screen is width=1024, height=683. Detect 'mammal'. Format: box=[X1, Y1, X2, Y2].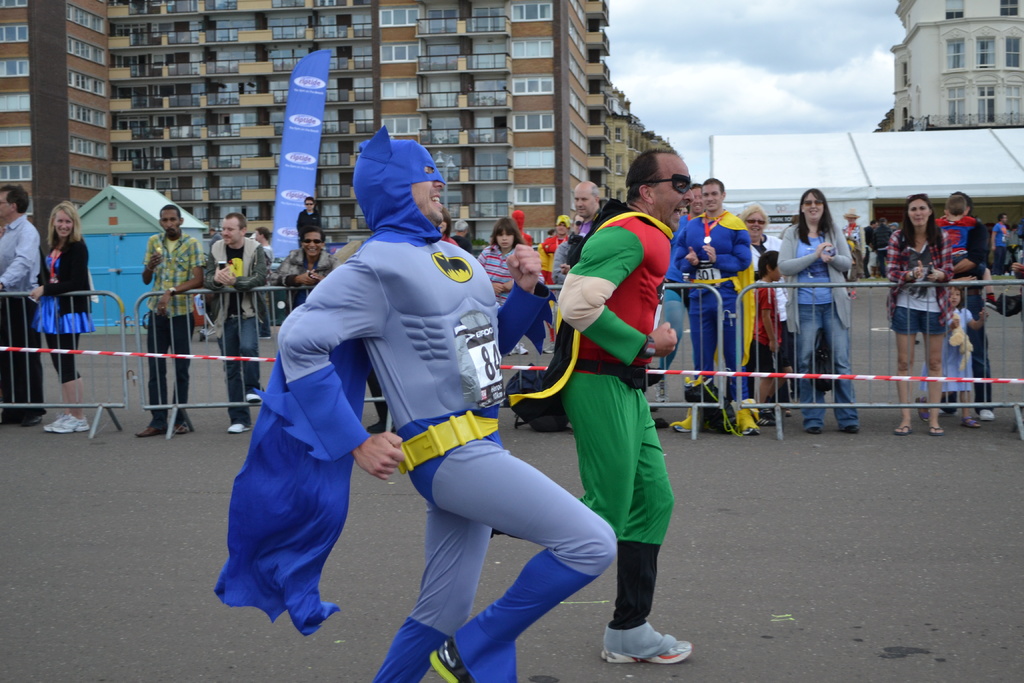
box=[932, 192, 980, 277].
